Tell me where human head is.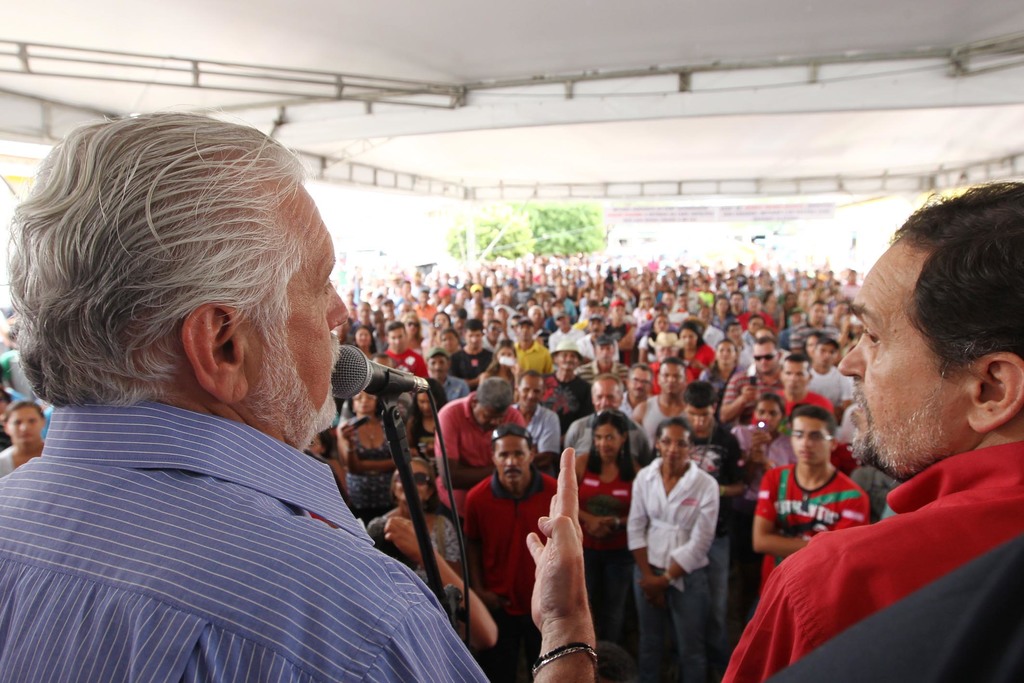
human head is at (x1=782, y1=352, x2=812, y2=397).
